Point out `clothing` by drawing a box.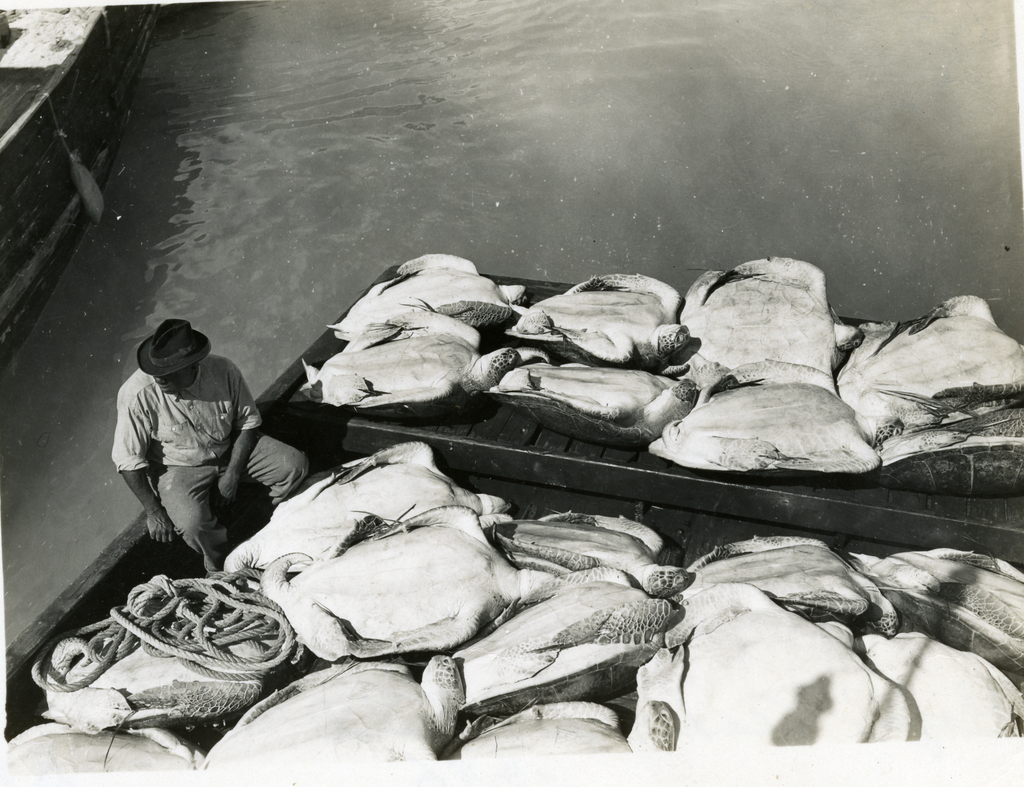
detection(104, 354, 315, 577).
